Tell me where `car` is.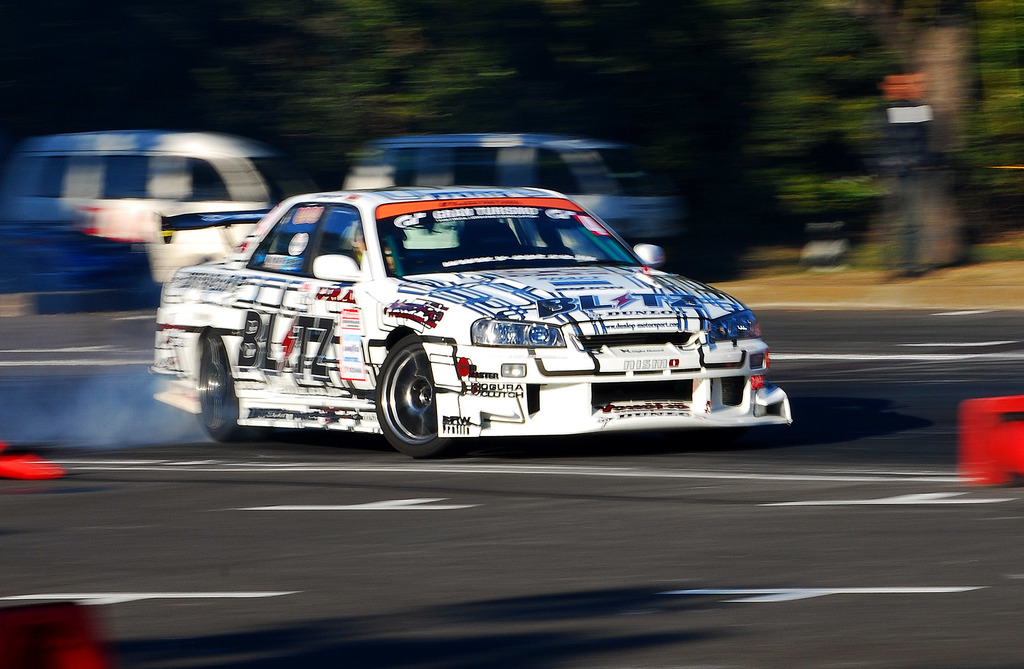
`car` is at <bbox>150, 190, 793, 441</bbox>.
